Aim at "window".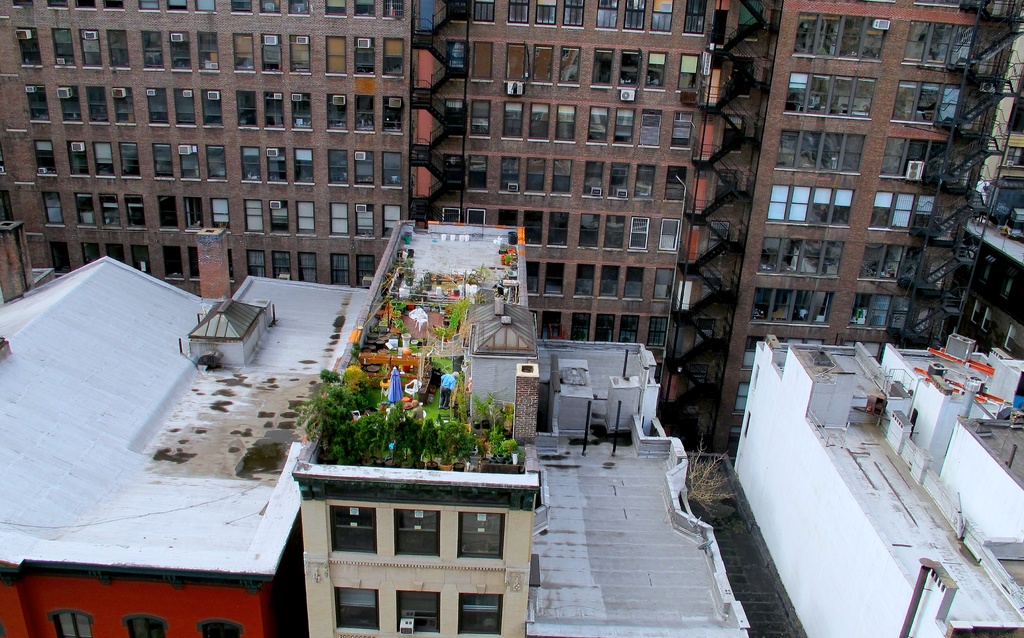
Aimed at [left=760, top=236, right=845, bottom=280].
